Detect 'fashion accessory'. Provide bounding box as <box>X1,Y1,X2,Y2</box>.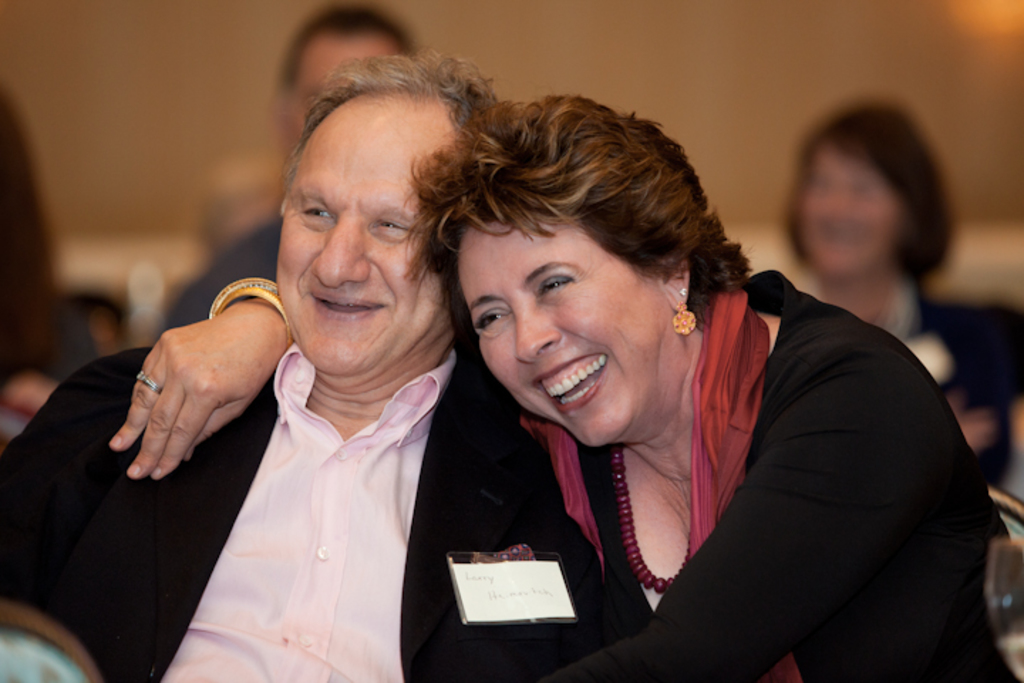
<box>205,272,296,343</box>.
